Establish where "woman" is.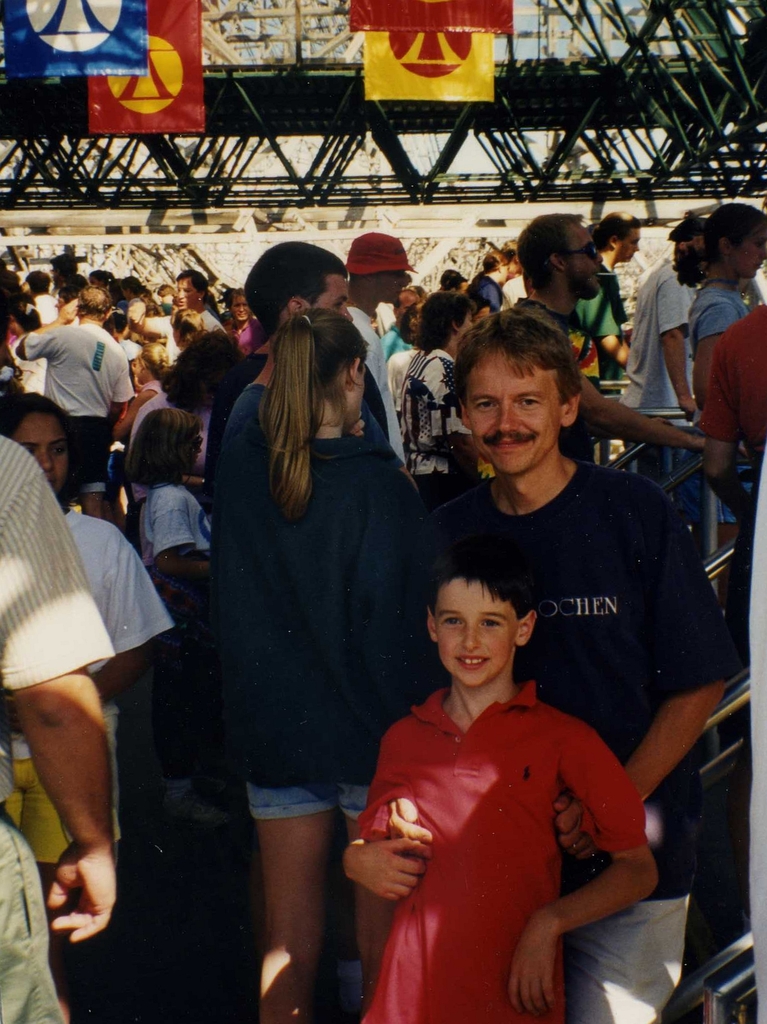
Established at locate(0, 389, 174, 1023).
